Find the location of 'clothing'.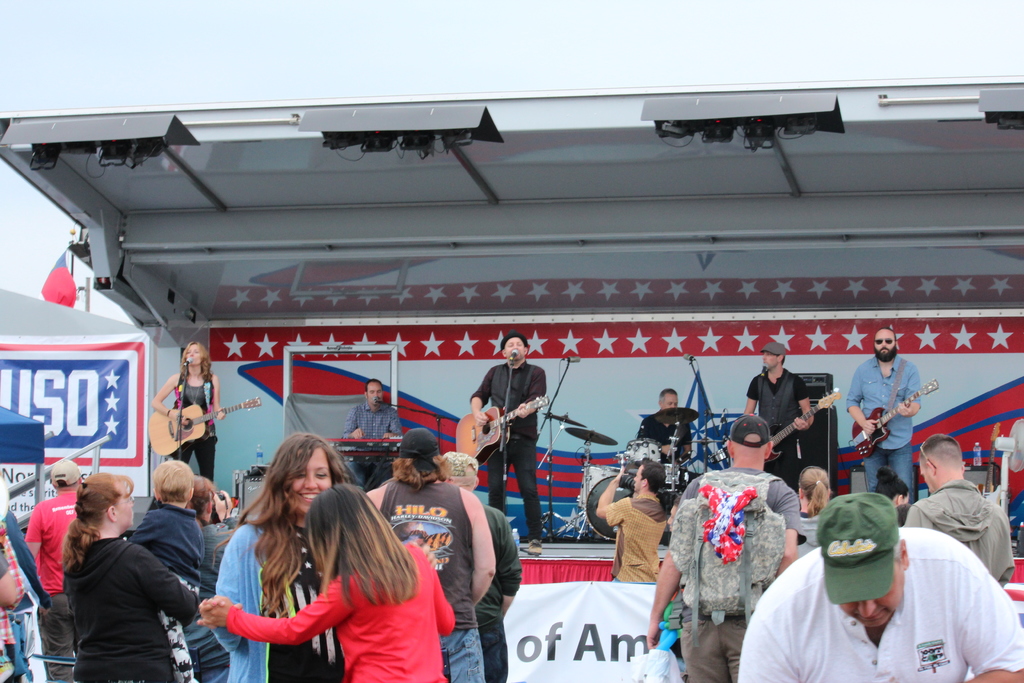
Location: Rect(211, 520, 335, 682).
